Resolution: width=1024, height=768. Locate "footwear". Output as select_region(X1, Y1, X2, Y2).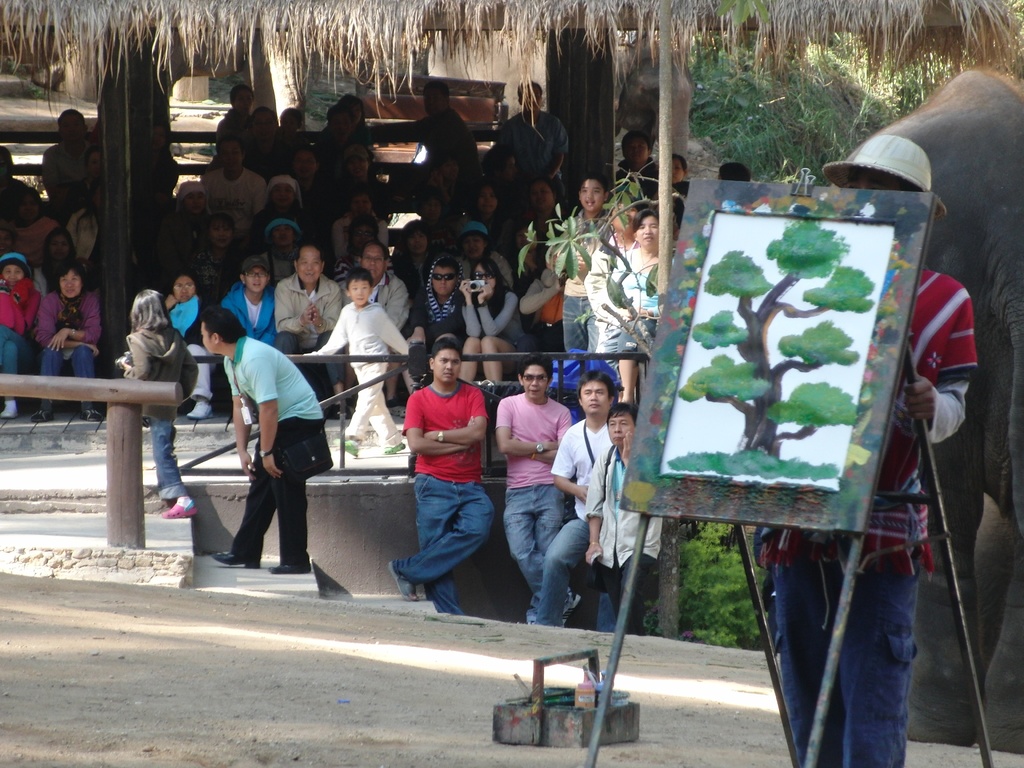
select_region(163, 495, 200, 518).
